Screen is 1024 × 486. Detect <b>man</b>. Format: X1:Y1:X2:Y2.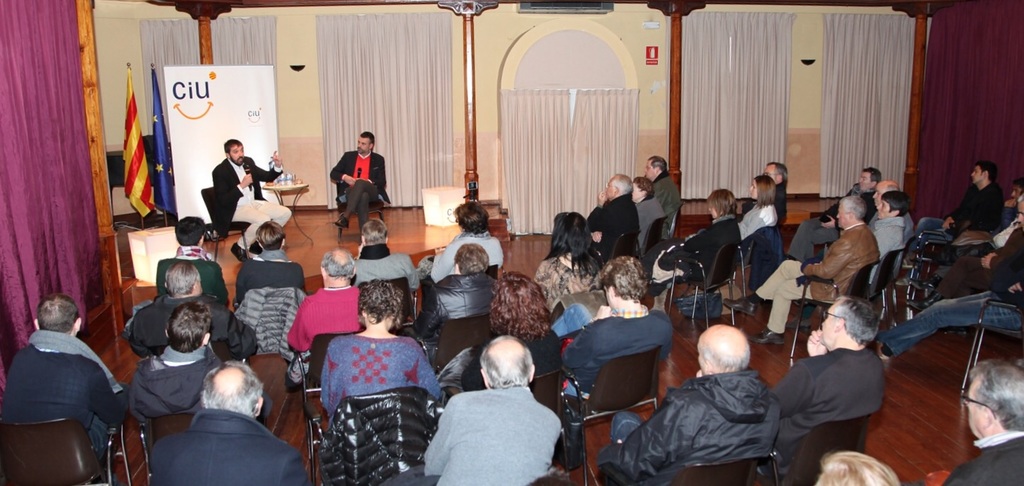
647:154:683:239.
